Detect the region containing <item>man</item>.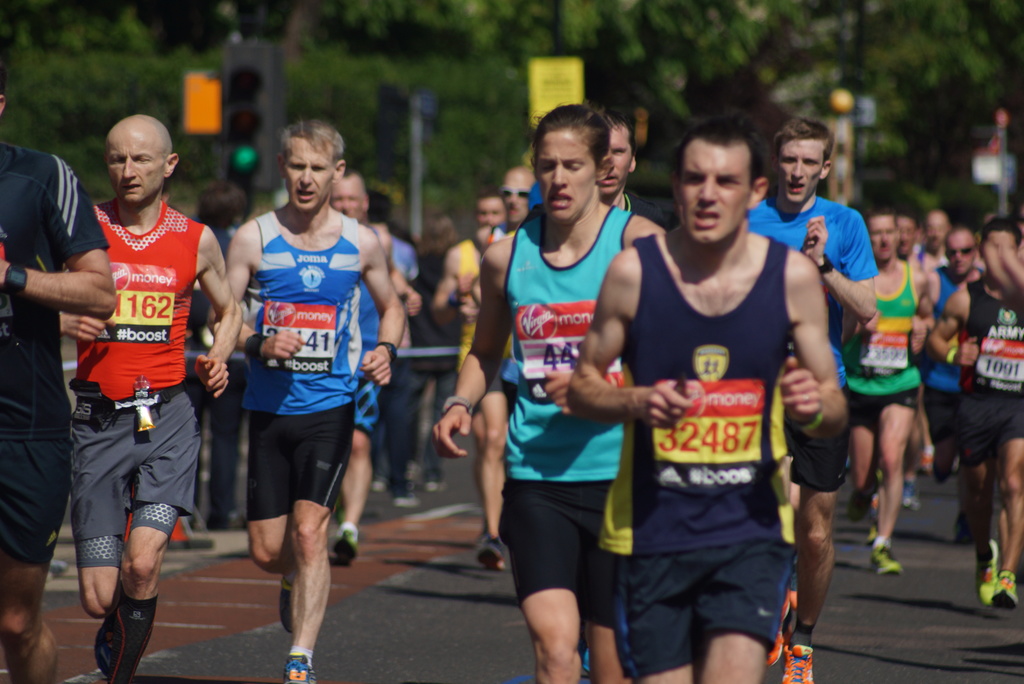
[left=36, top=111, right=253, bottom=671].
